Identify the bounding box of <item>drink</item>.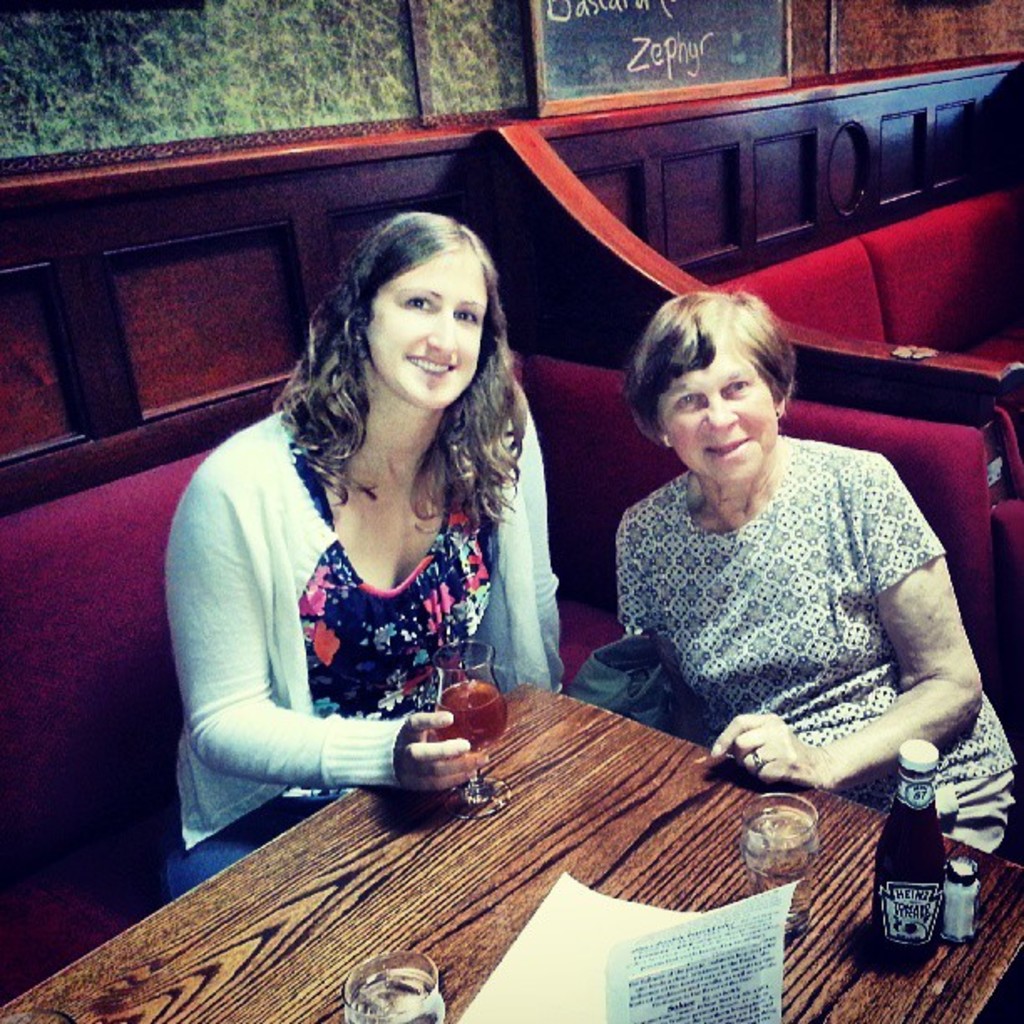
430/678/509/750.
